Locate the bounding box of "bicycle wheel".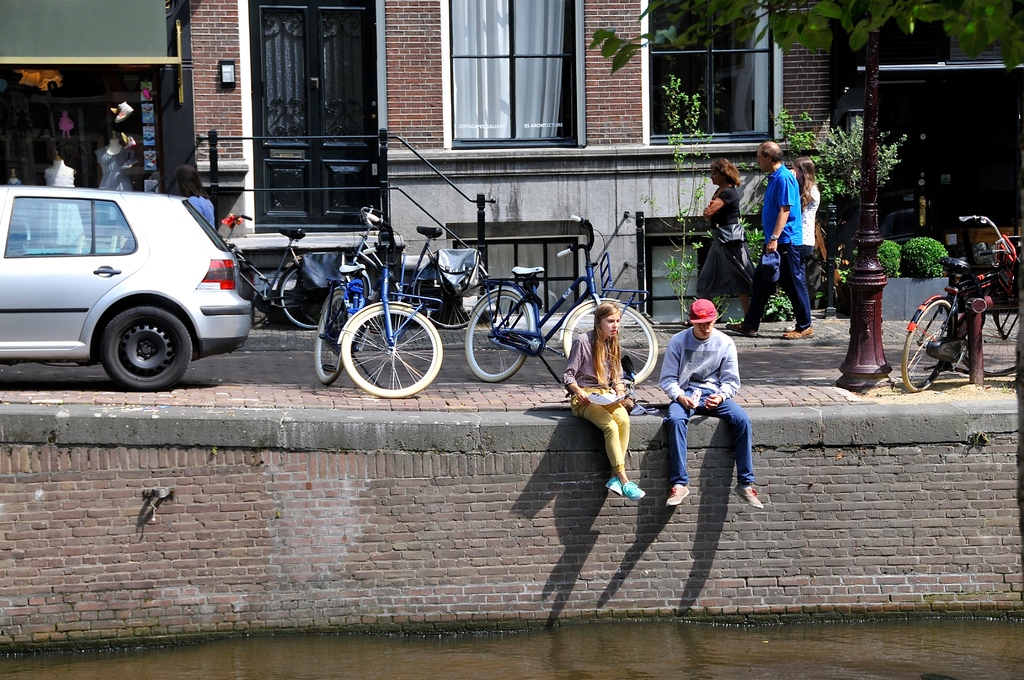
Bounding box: 899/298/959/396.
